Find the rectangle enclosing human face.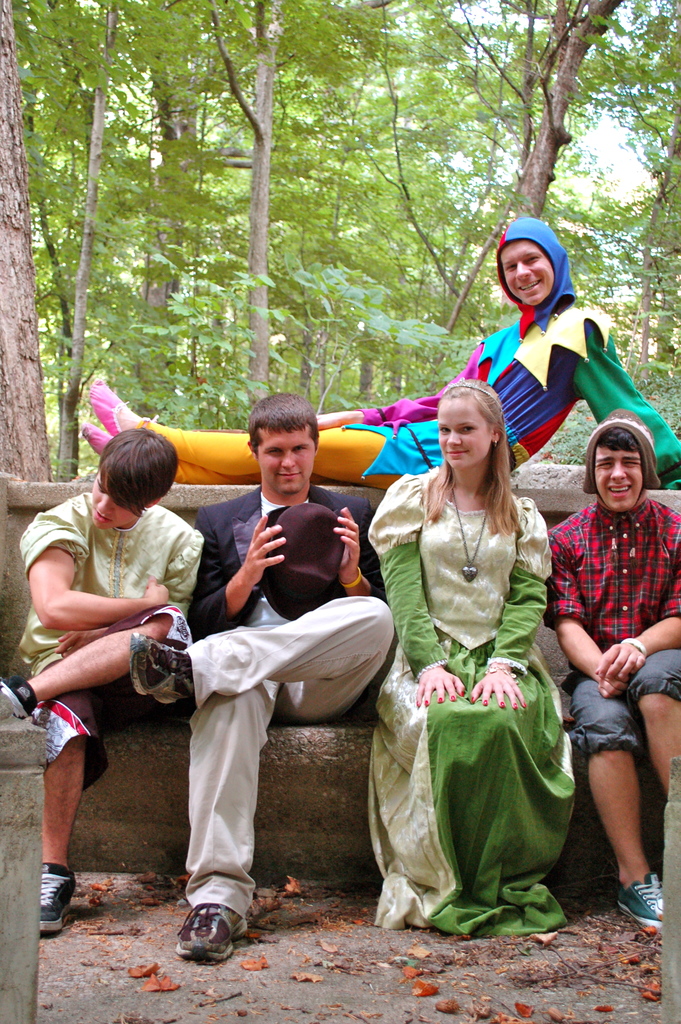
[x1=88, y1=487, x2=144, y2=531].
